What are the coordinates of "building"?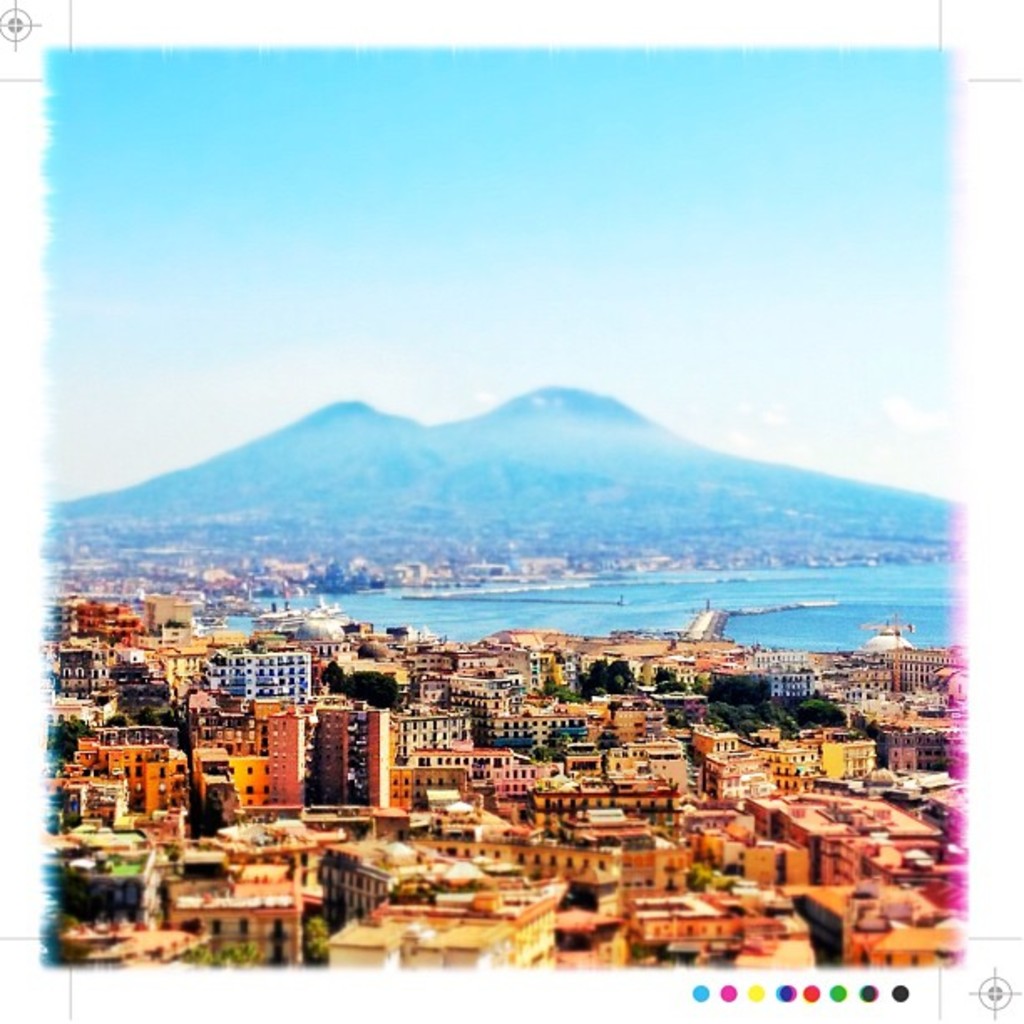
[x1=209, y1=653, x2=313, y2=698].
